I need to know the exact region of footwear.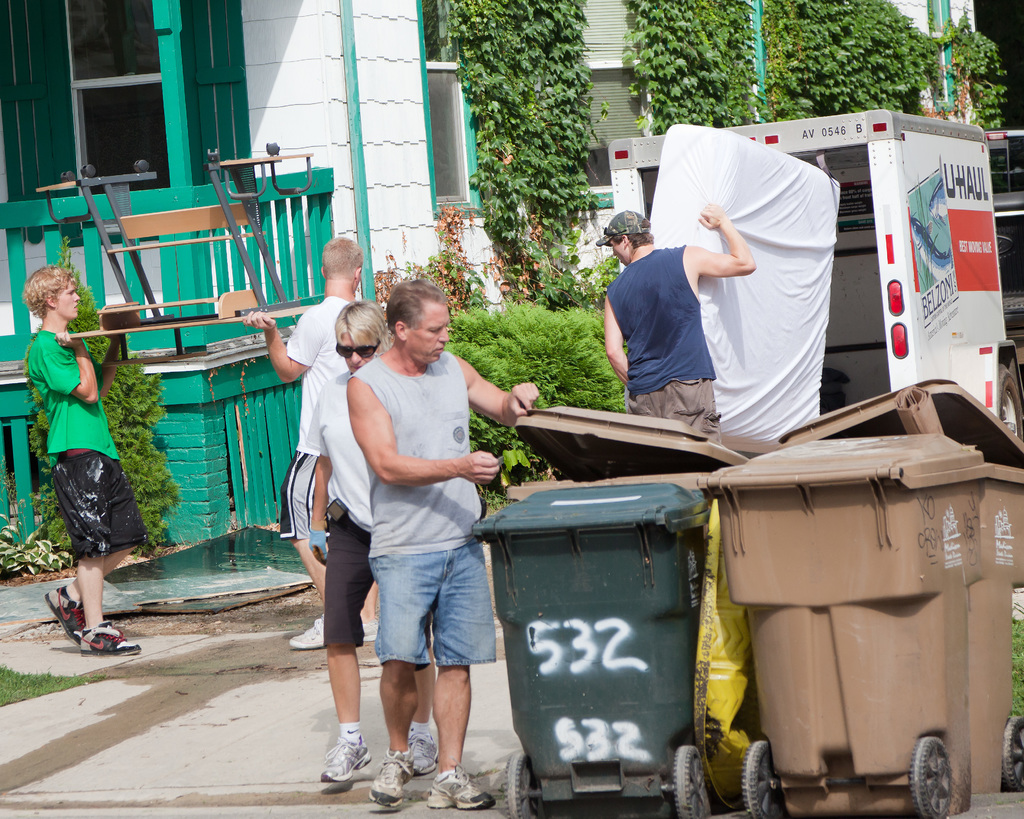
Region: rect(45, 581, 81, 640).
